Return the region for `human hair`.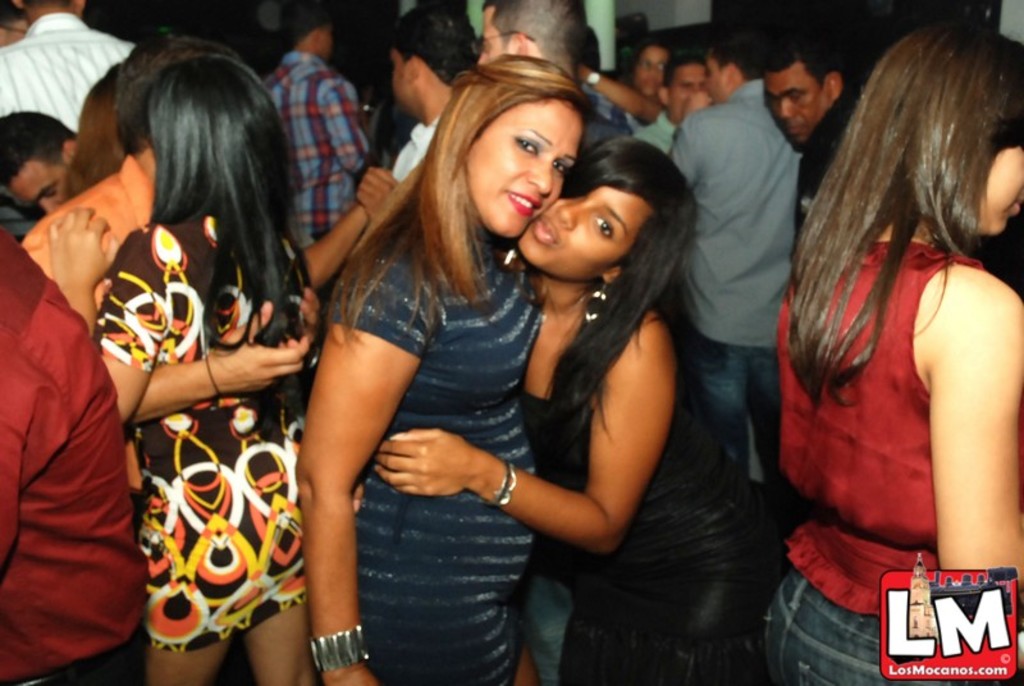
select_region(0, 111, 77, 189).
